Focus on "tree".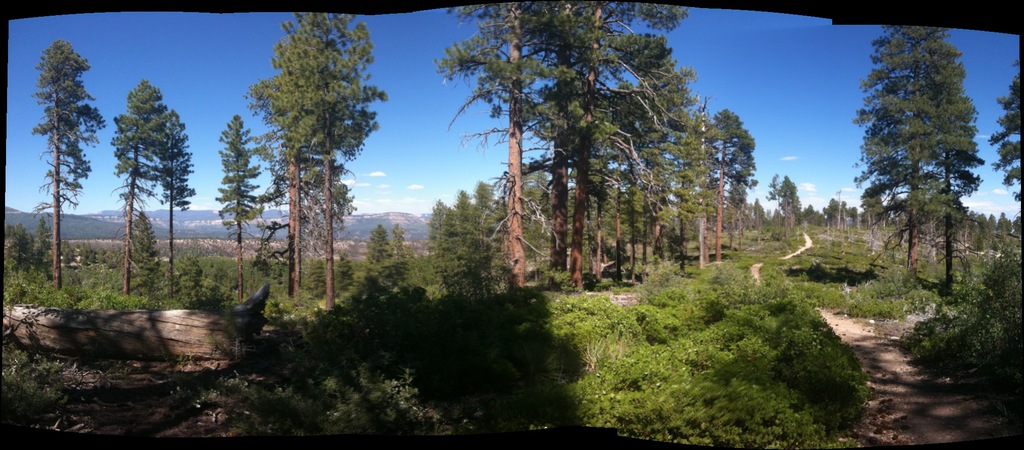
Focused at <region>796, 206, 831, 240</region>.
